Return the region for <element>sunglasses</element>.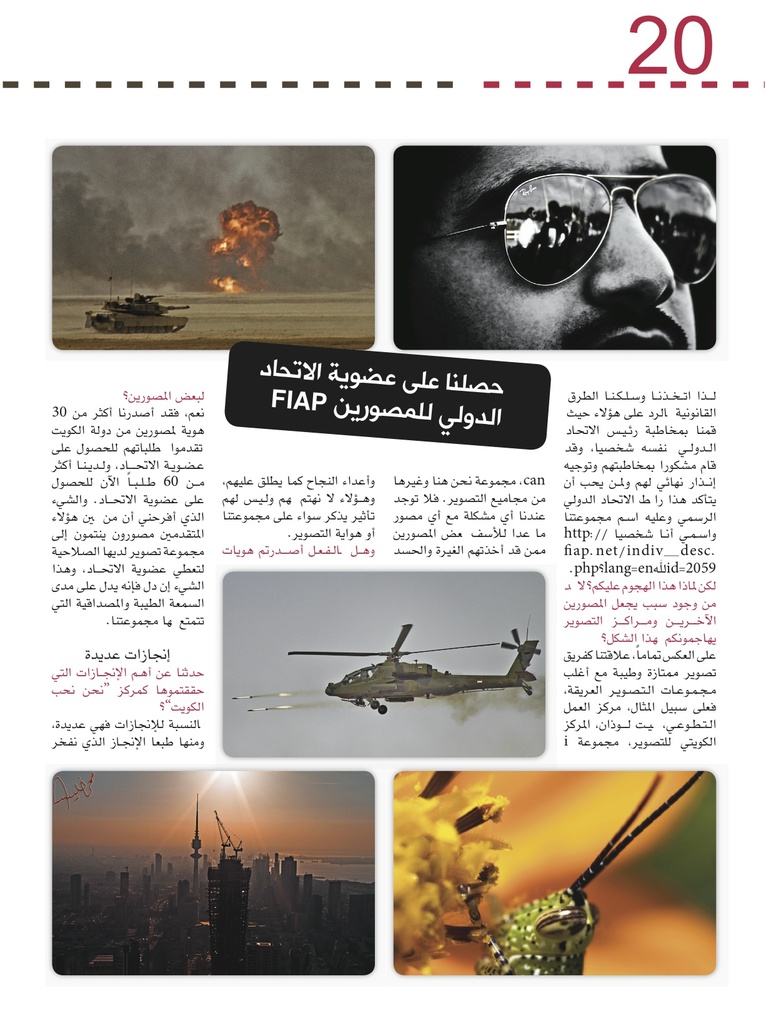
x1=414 y1=170 x2=717 y2=289.
